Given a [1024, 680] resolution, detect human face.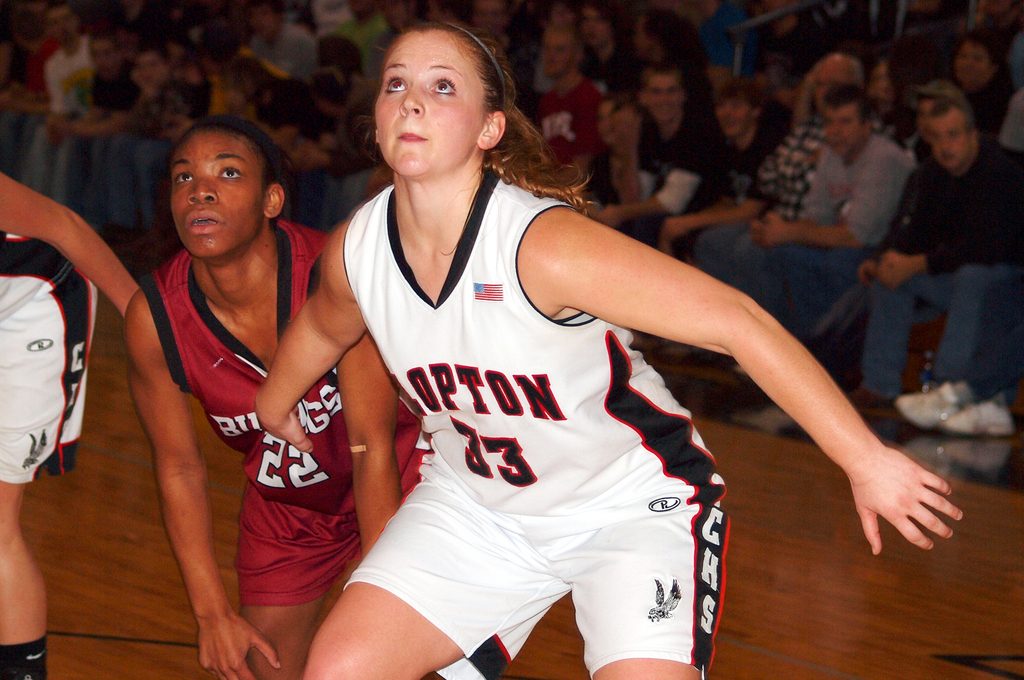
l=810, t=66, r=845, b=108.
